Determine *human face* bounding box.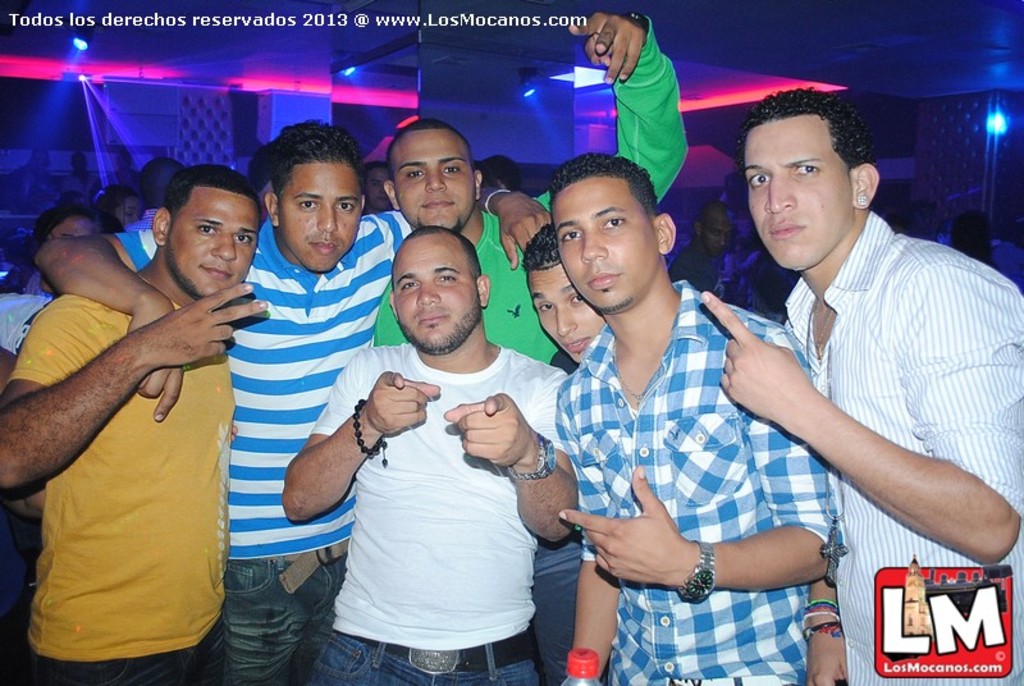
Determined: box=[58, 207, 97, 235].
